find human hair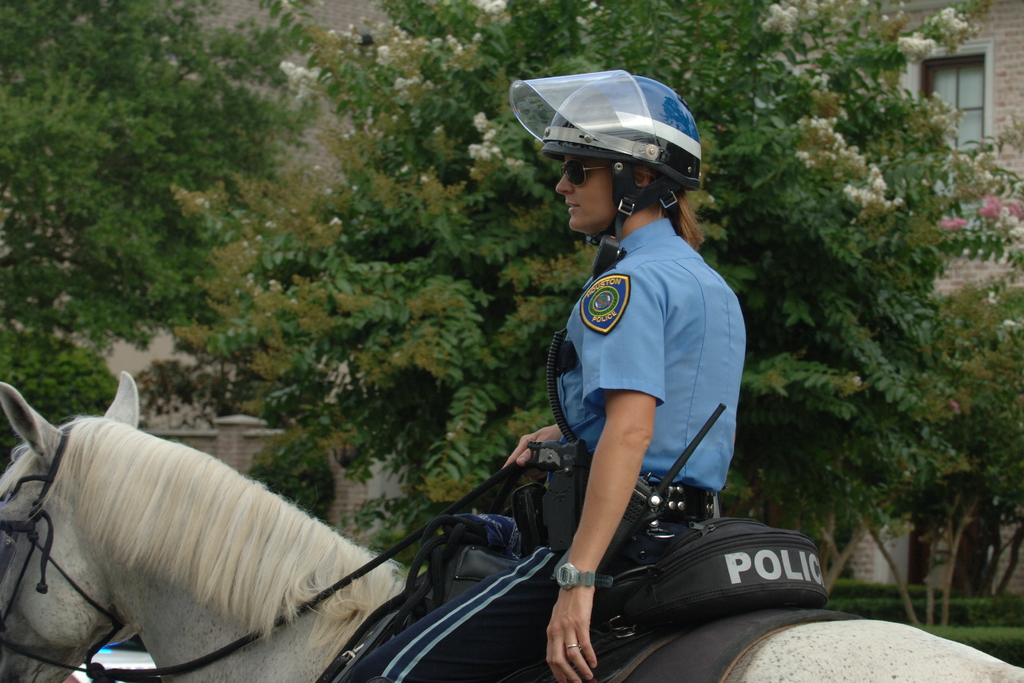
bbox(661, 174, 707, 250)
